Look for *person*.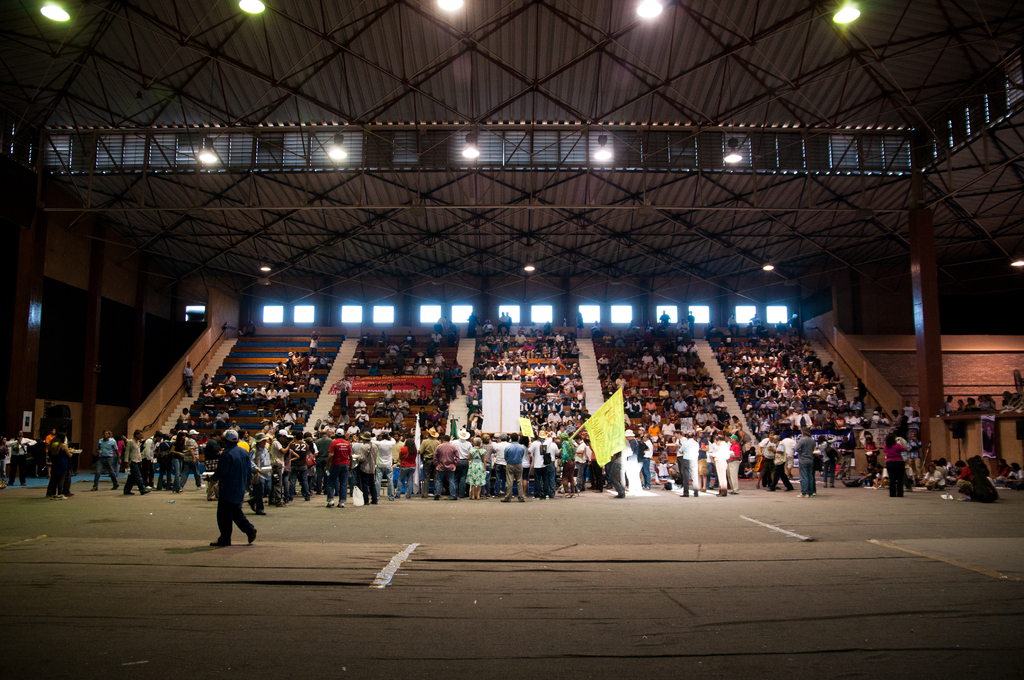
Found: 276,423,320,498.
